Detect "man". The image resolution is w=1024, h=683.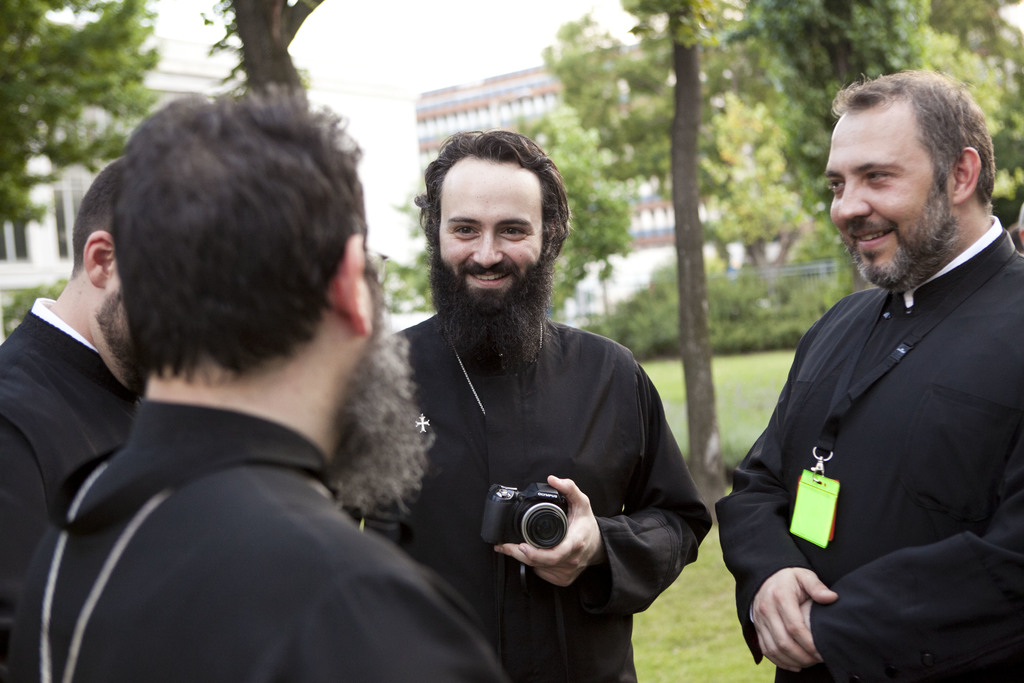
bbox(15, 74, 509, 682).
